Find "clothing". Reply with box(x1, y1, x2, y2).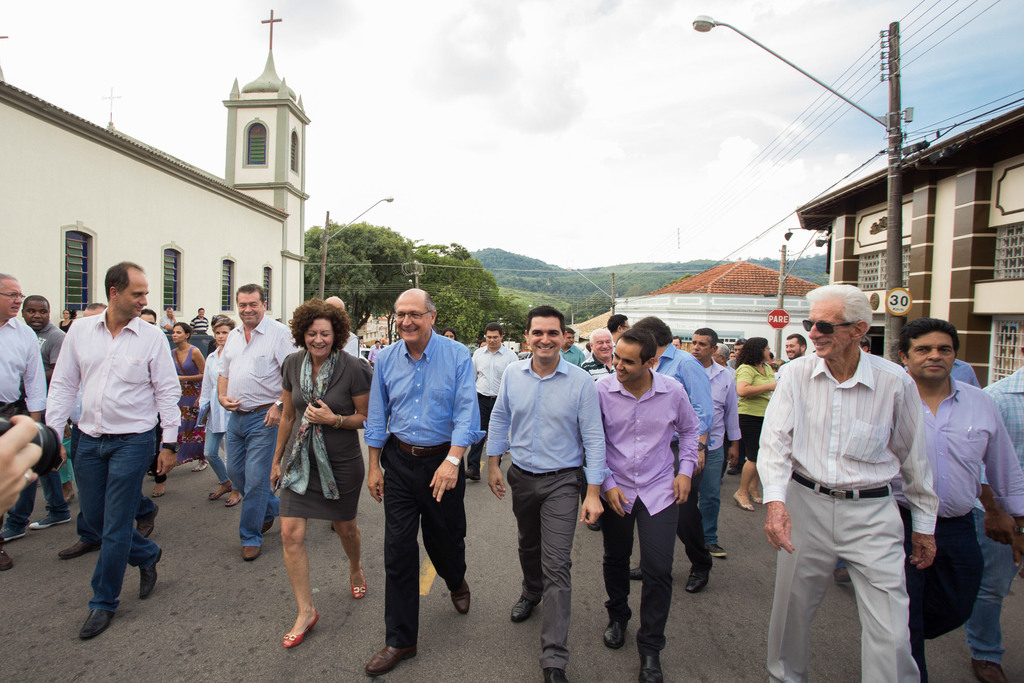
box(662, 347, 705, 568).
